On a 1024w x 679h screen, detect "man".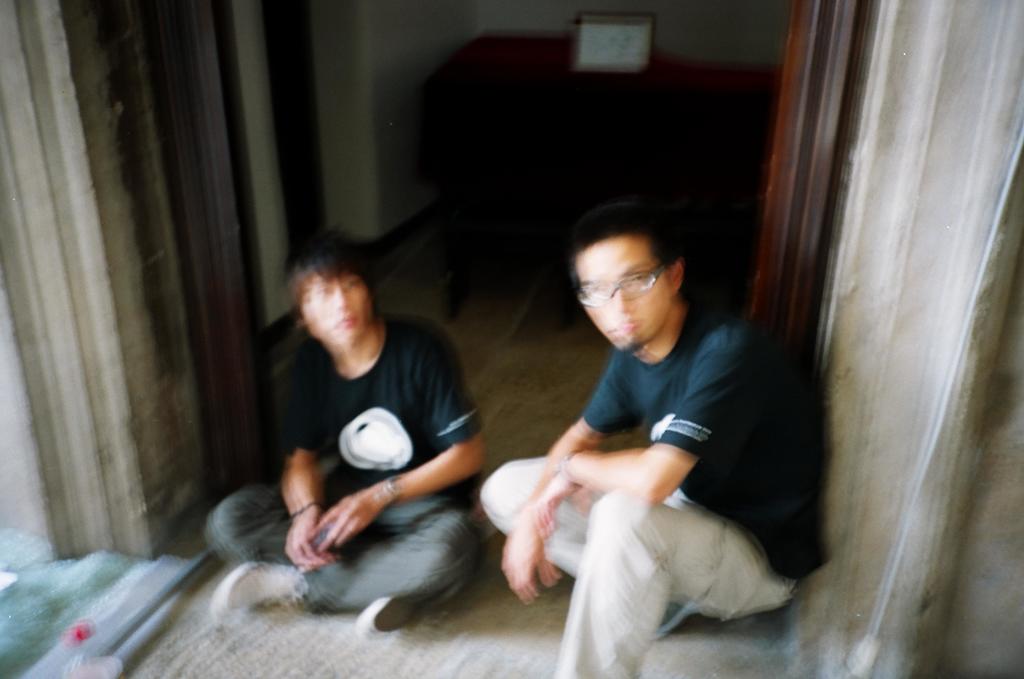
box(203, 230, 488, 634).
